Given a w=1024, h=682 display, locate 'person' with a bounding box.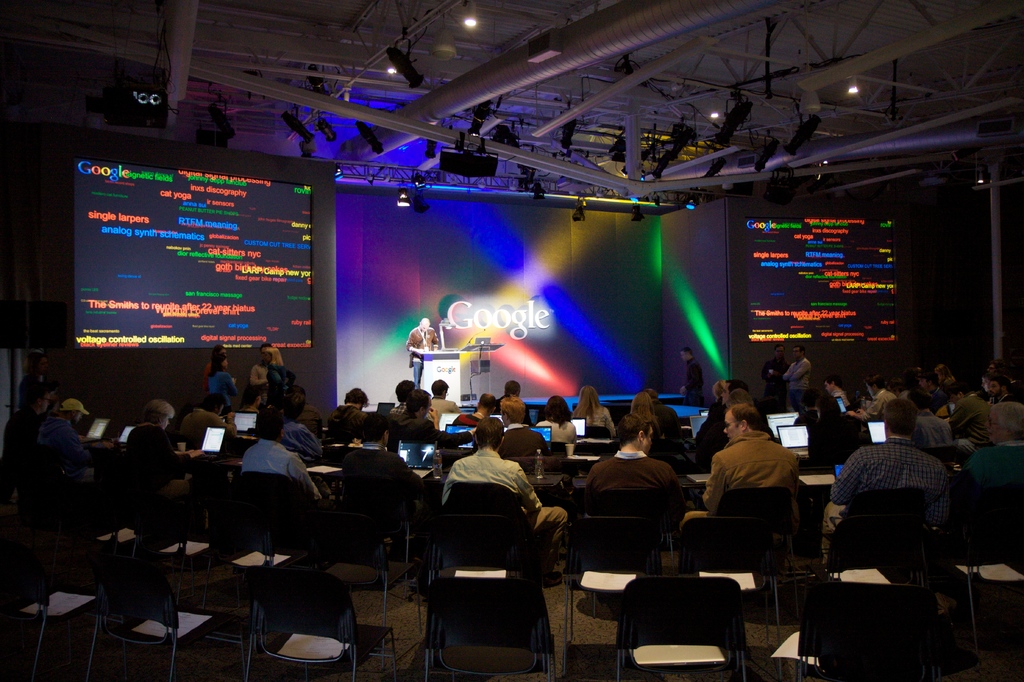
Located: {"x1": 240, "y1": 409, "x2": 325, "y2": 508}.
